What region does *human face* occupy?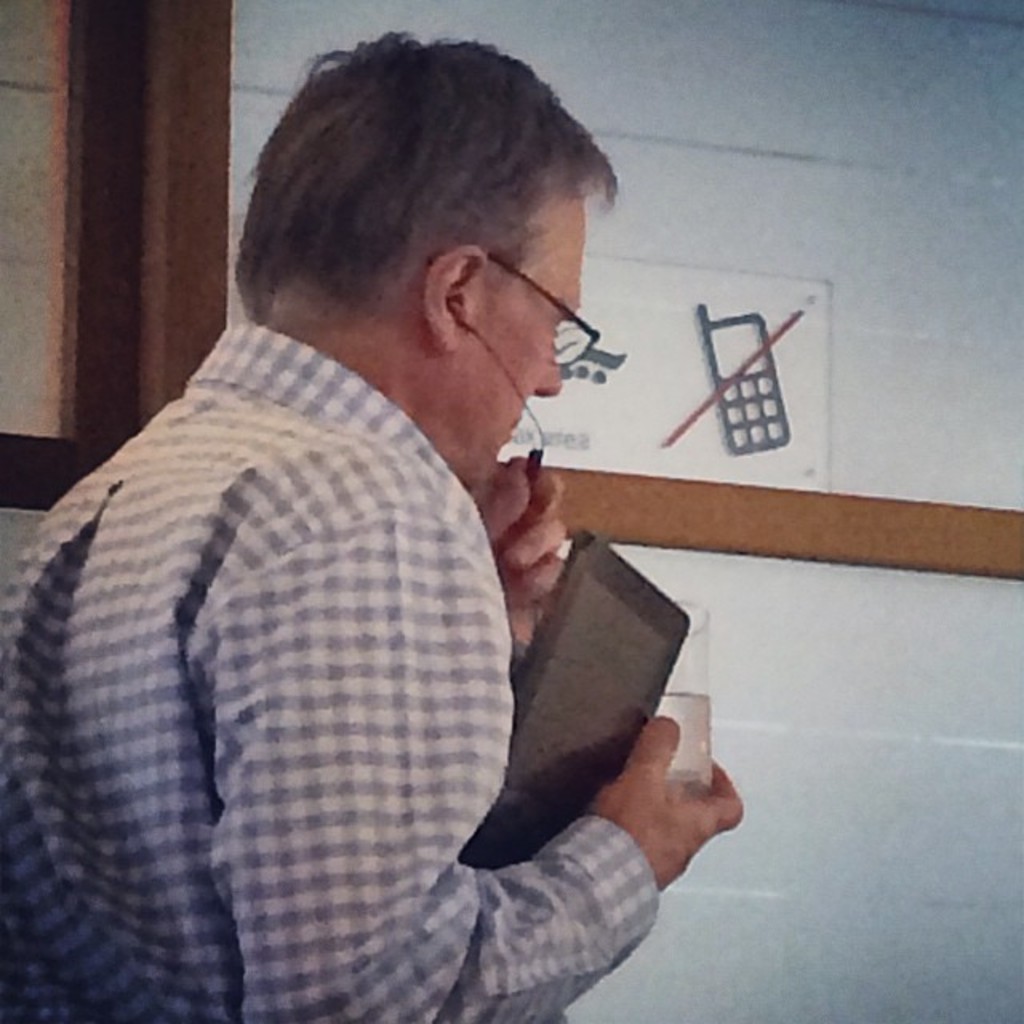
(x1=461, y1=184, x2=592, y2=478).
